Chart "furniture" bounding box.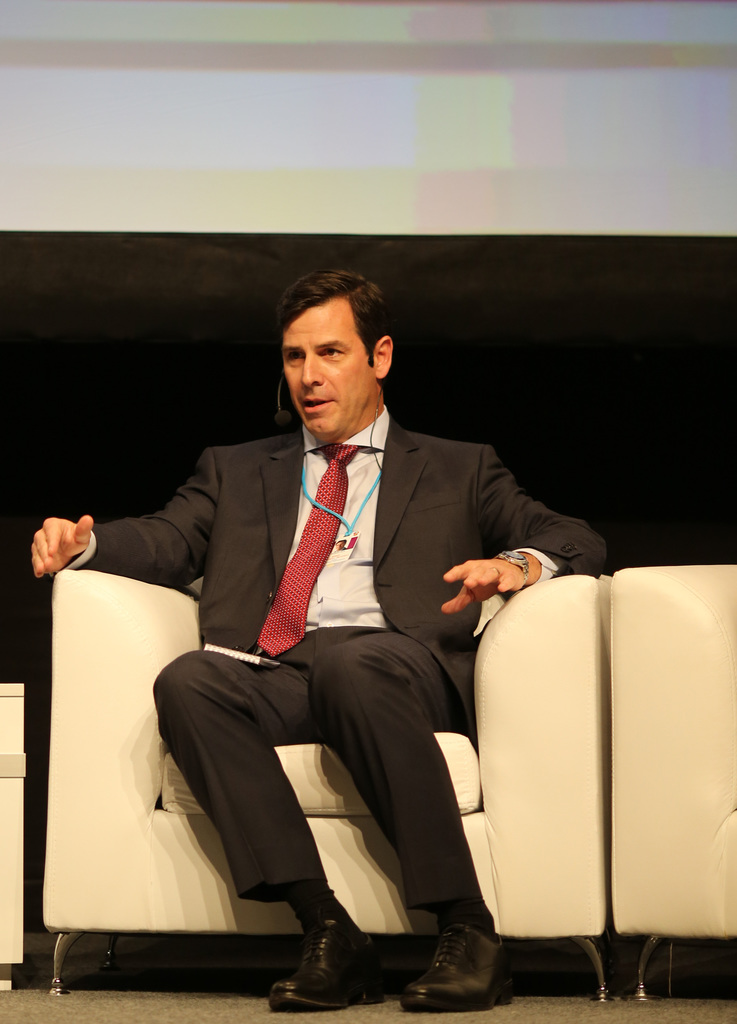
Charted: <region>0, 678, 26, 991</region>.
